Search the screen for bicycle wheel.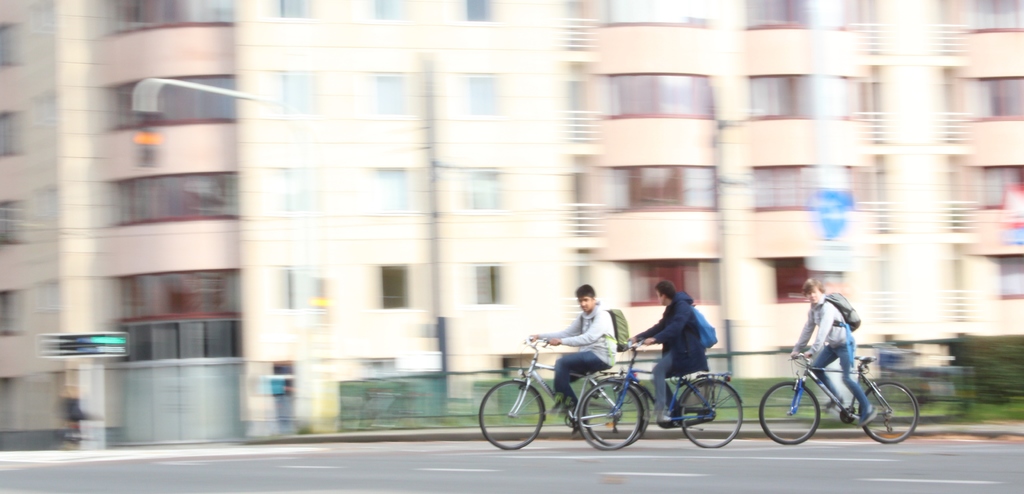
Found at box=[760, 373, 825, 446].
